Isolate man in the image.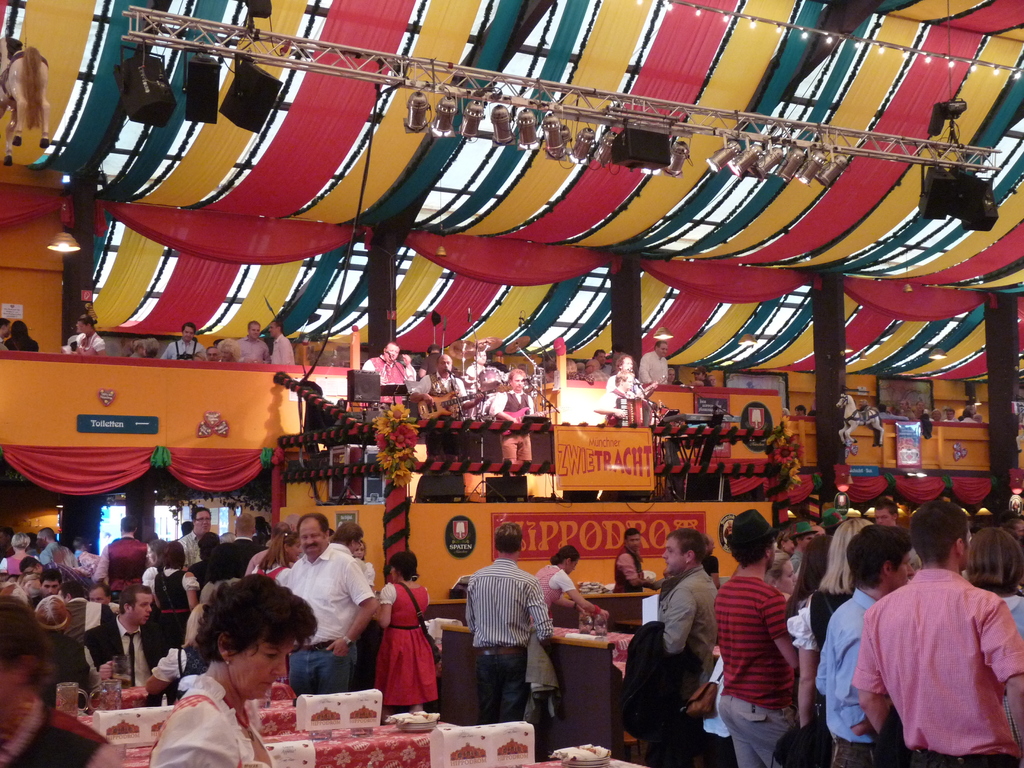
Isolated region: left=877, top=403, right=908, bottom=422.
